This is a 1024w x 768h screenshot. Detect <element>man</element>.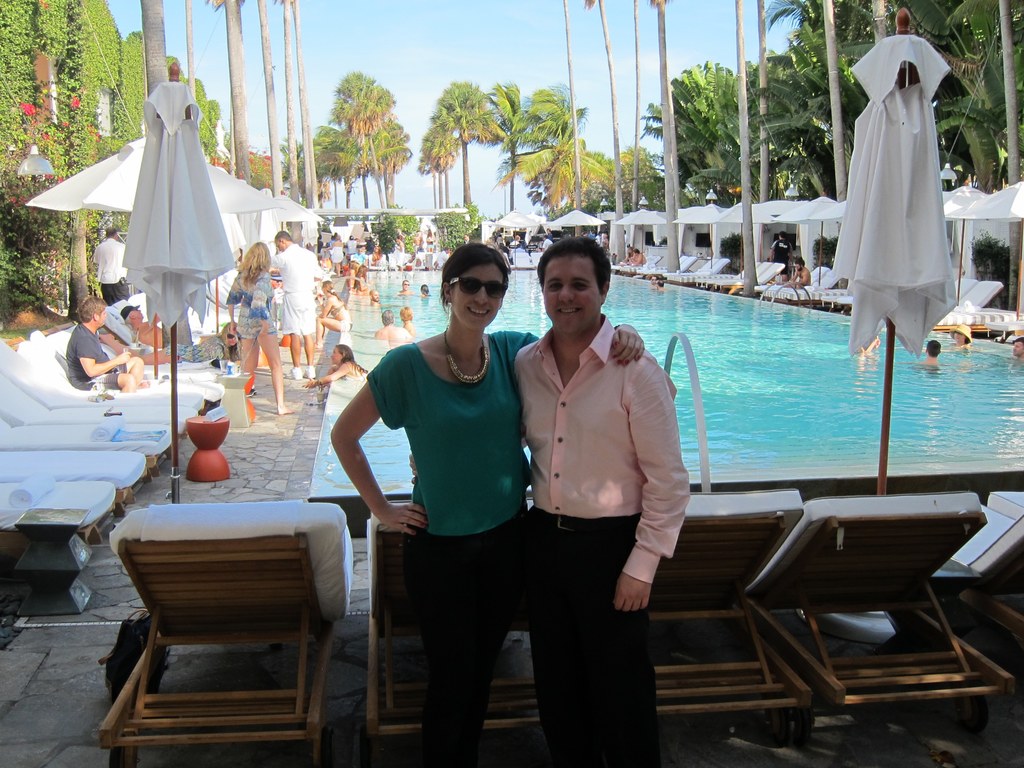
{"x1": 506, "y1": 236, "x2": 682, "y2": 767}.
